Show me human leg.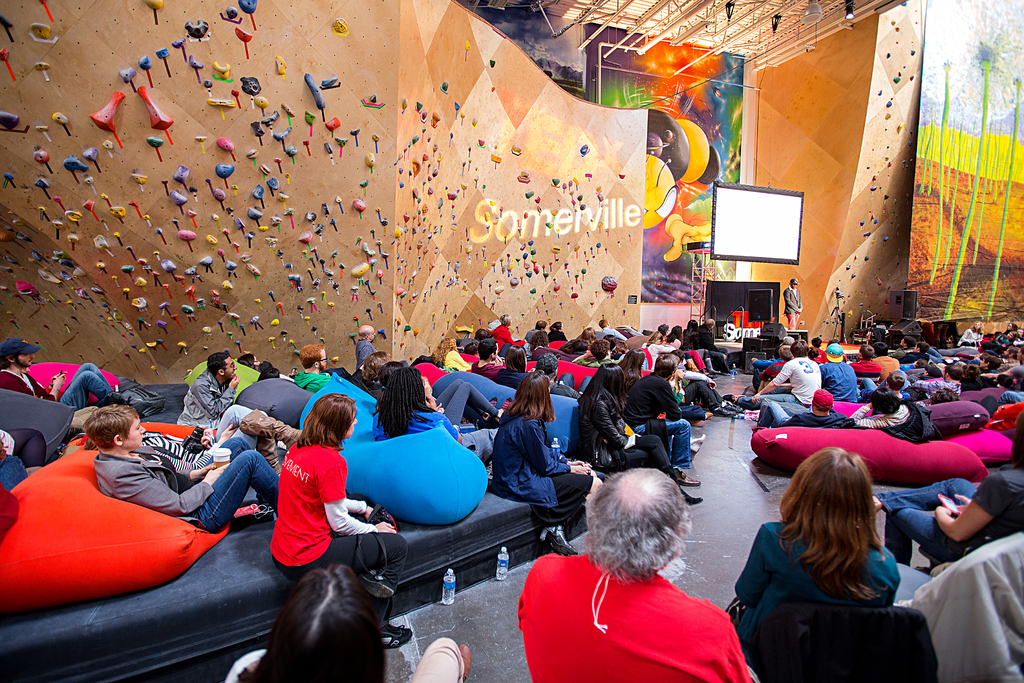
human leg is here: box(69, 373, 114, 398).
